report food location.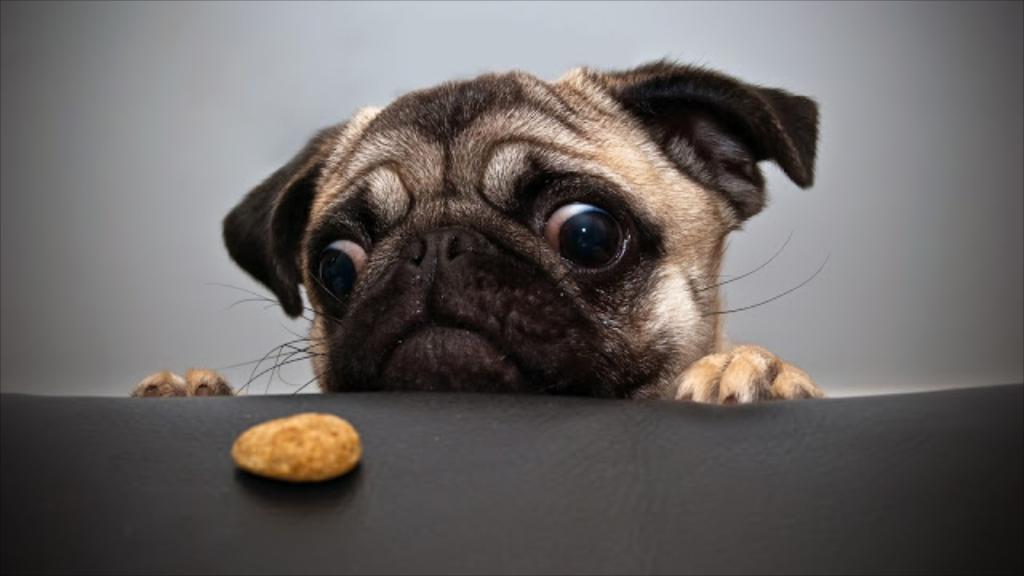
Report: 229 411 360 485.
